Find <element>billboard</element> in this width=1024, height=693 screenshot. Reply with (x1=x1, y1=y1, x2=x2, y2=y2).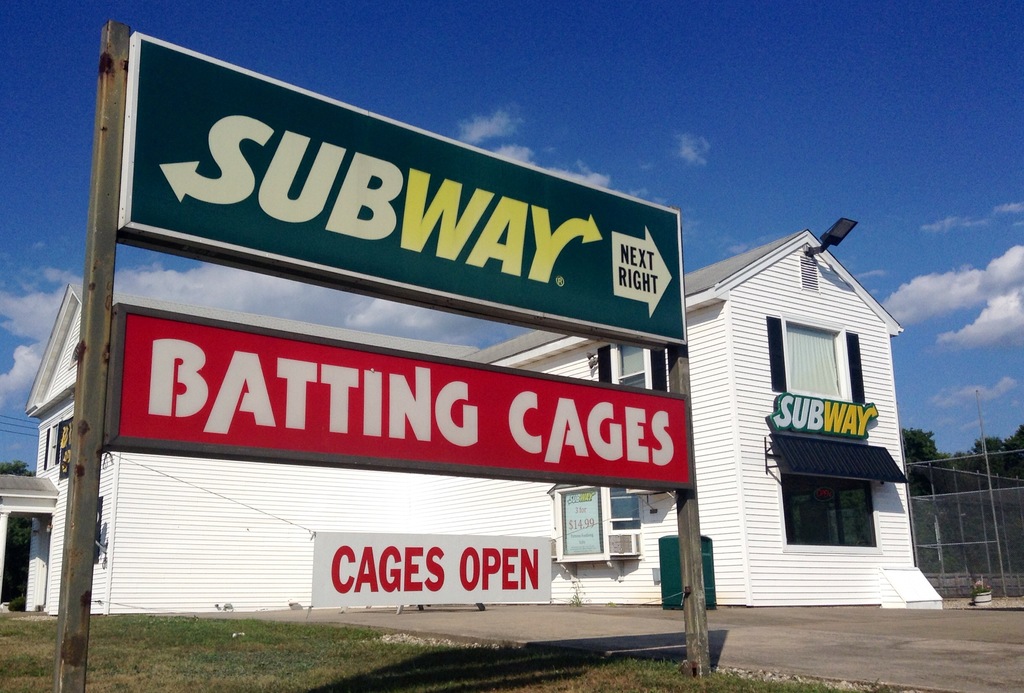
(x1=107, y1=303, x2=692, y2=488).
